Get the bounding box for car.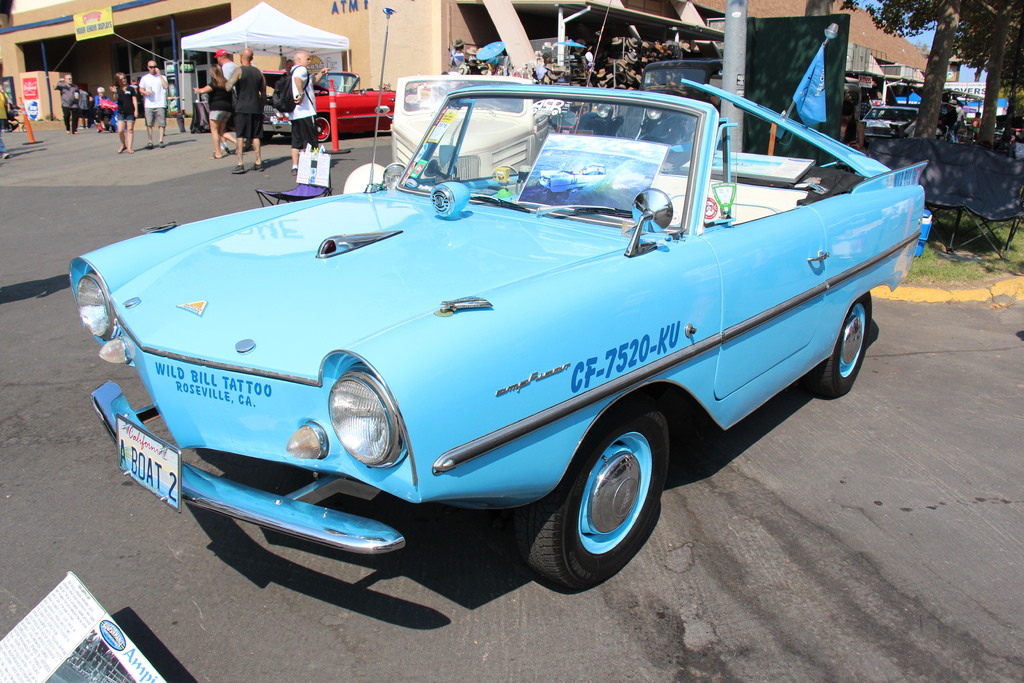
box=[65, 69, 902, 597].
